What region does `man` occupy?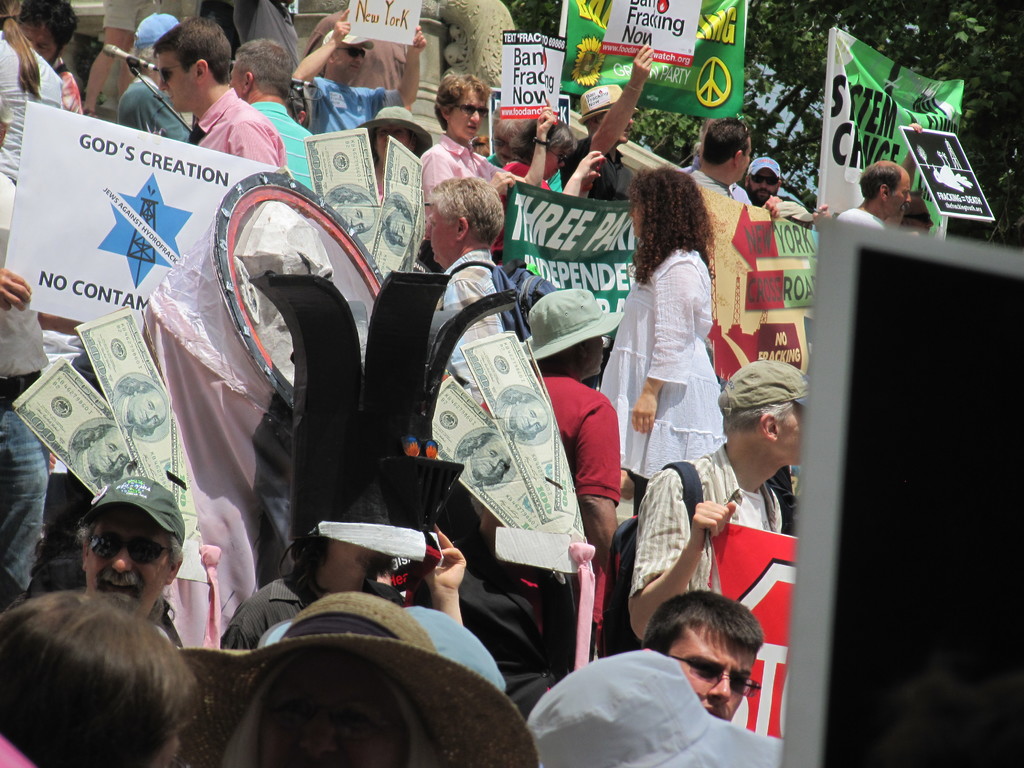
(744, 154, 785, 218).
